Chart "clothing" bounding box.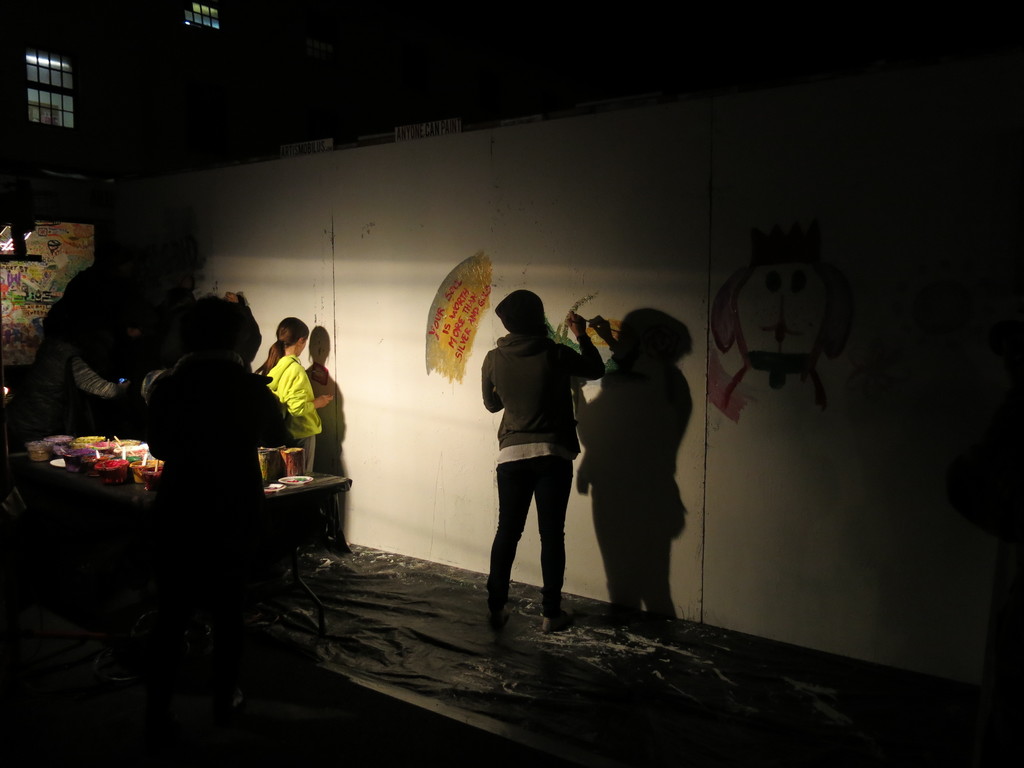
Charted: bbox=[147, 346, 291, 524].
